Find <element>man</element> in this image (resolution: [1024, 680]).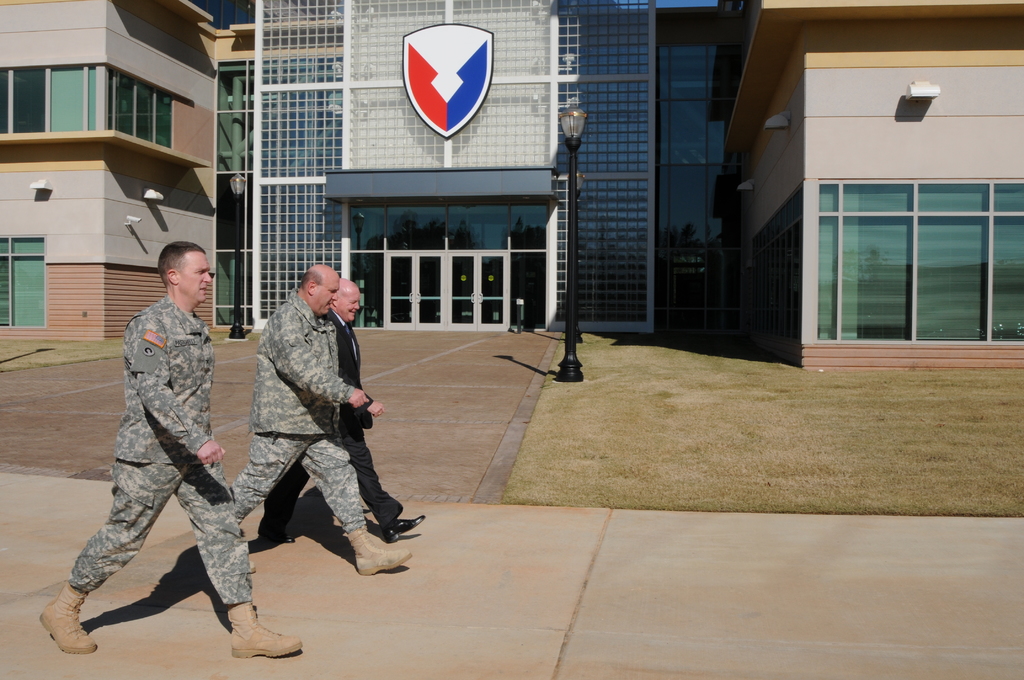
255 275 430 547.
